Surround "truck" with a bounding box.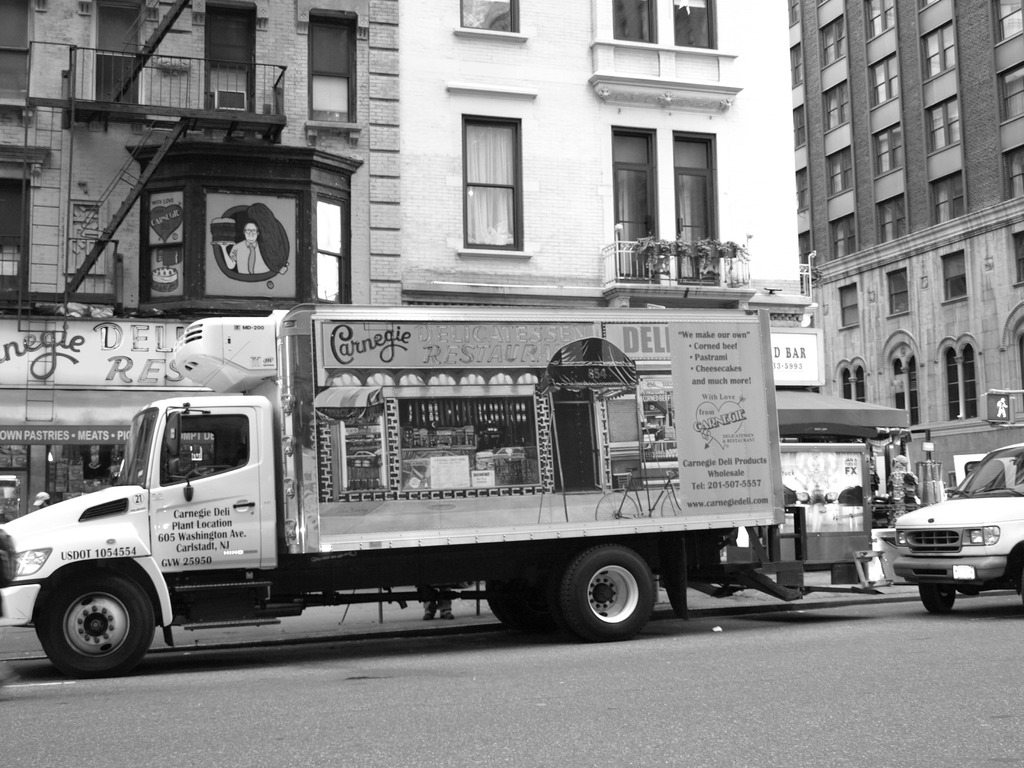
detection(37, 305, 843, 682).
